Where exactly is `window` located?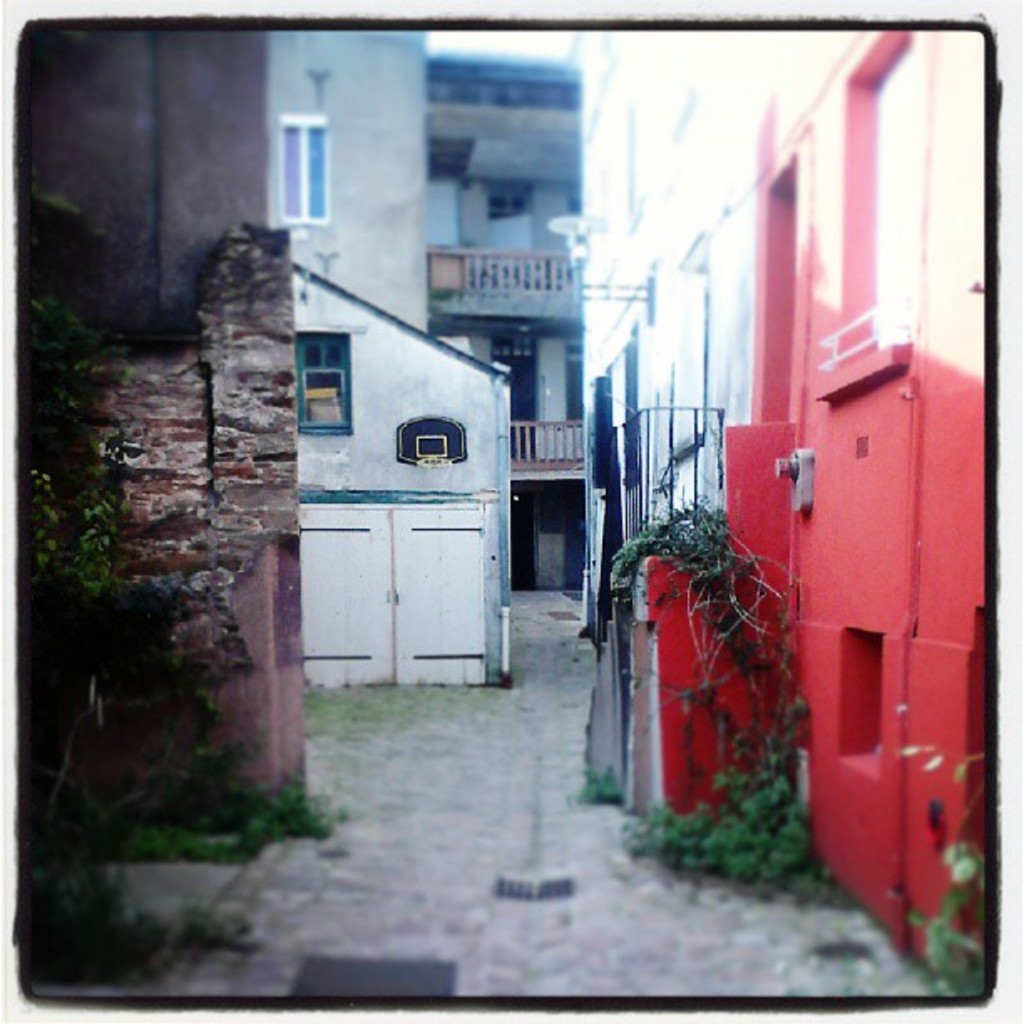
Its bounding box is 289/320/355/432.
